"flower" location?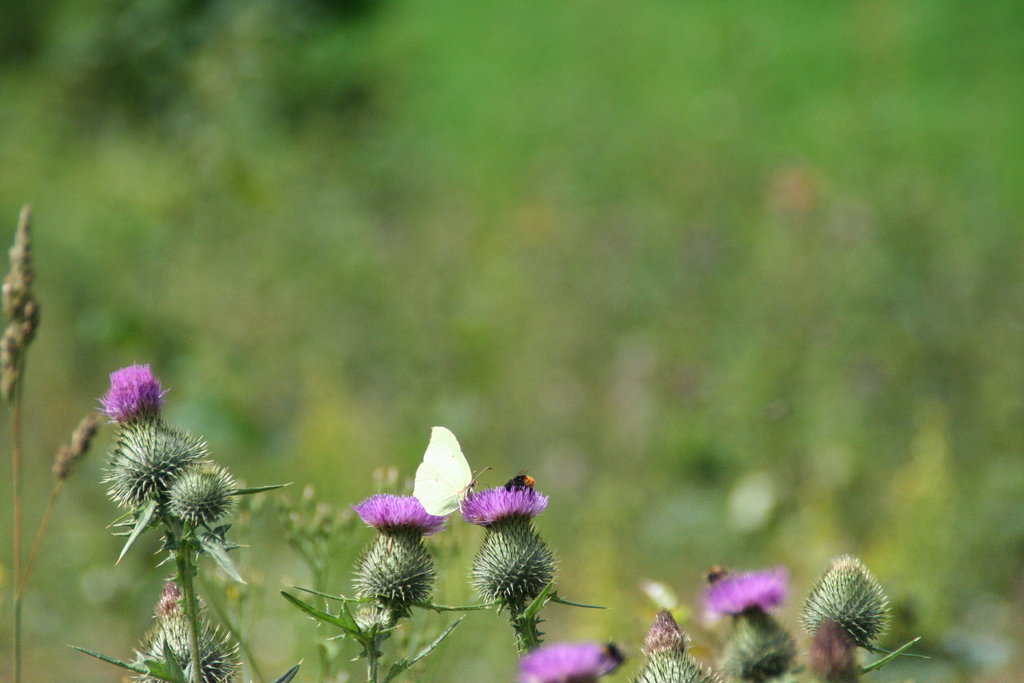
461:484:552:530
